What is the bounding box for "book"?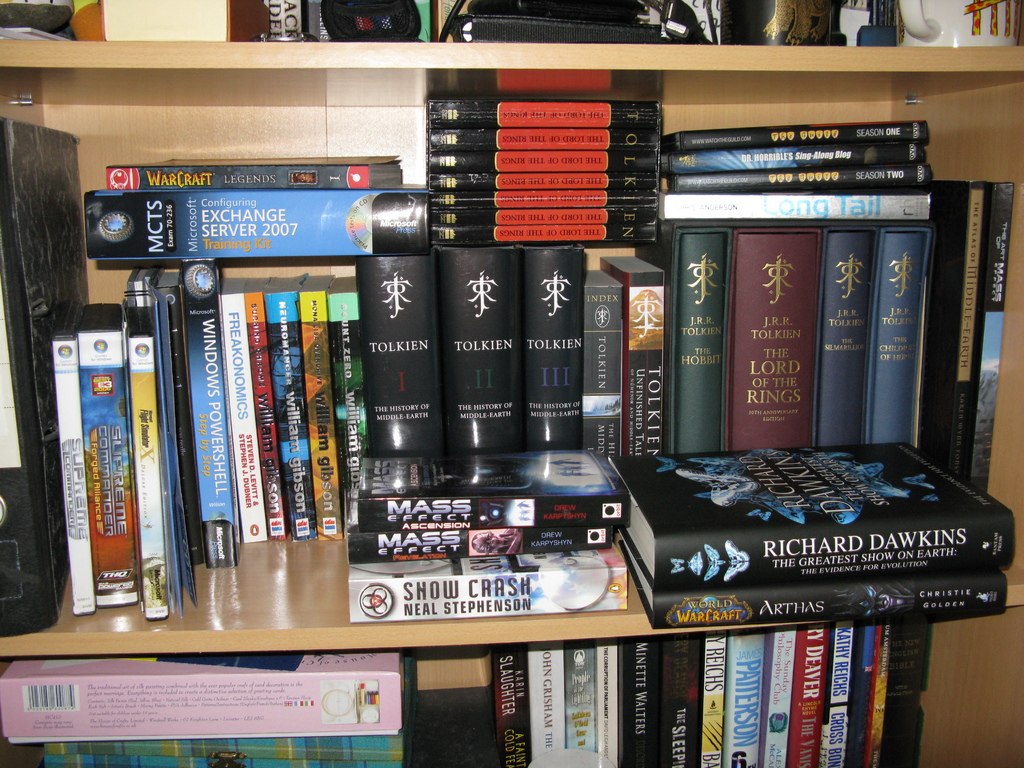
(664,165,931,189).
